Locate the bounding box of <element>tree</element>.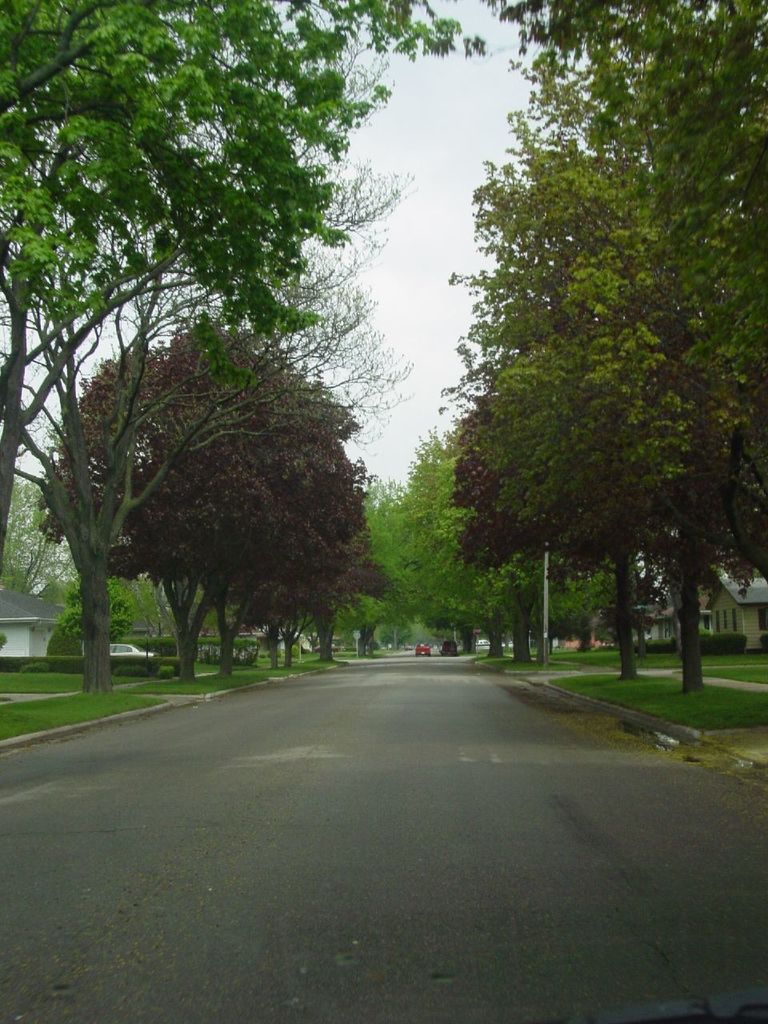
Bounding box: pyautogui.locateOnScreen(0, 172, 422, 702).
